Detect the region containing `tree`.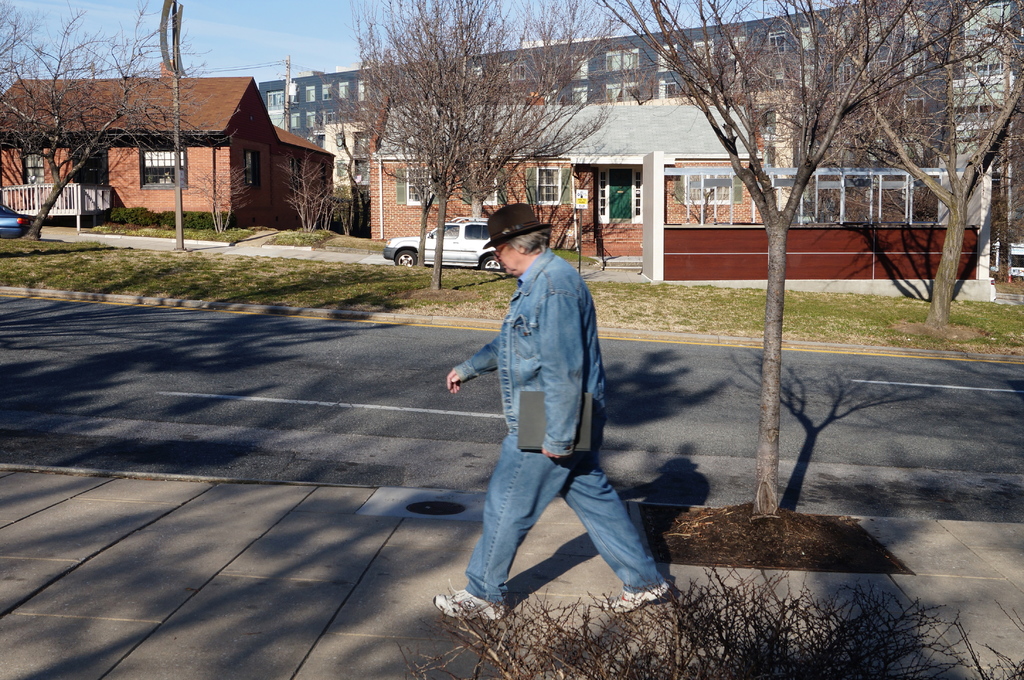
<box>595,0,1023,517</box>.
